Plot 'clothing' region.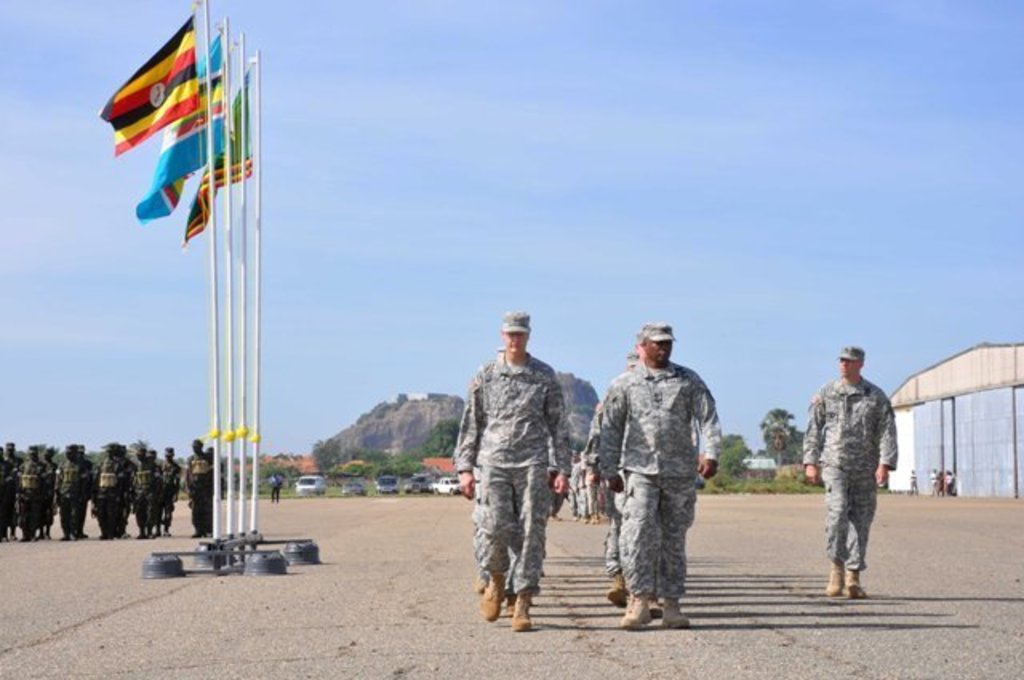
Plotted at {"left": 458, "top": 318, "right": 582, "bottom": 611}.
